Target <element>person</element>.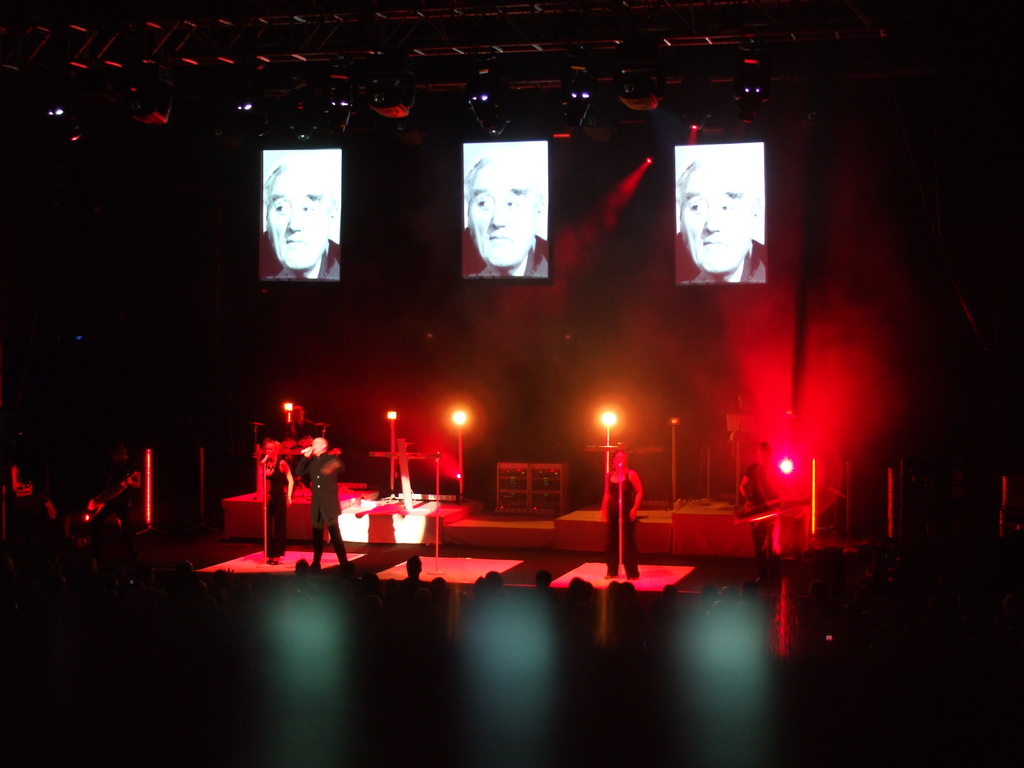
Target region: x1=738, y1=440, x2=783, y2=561.
